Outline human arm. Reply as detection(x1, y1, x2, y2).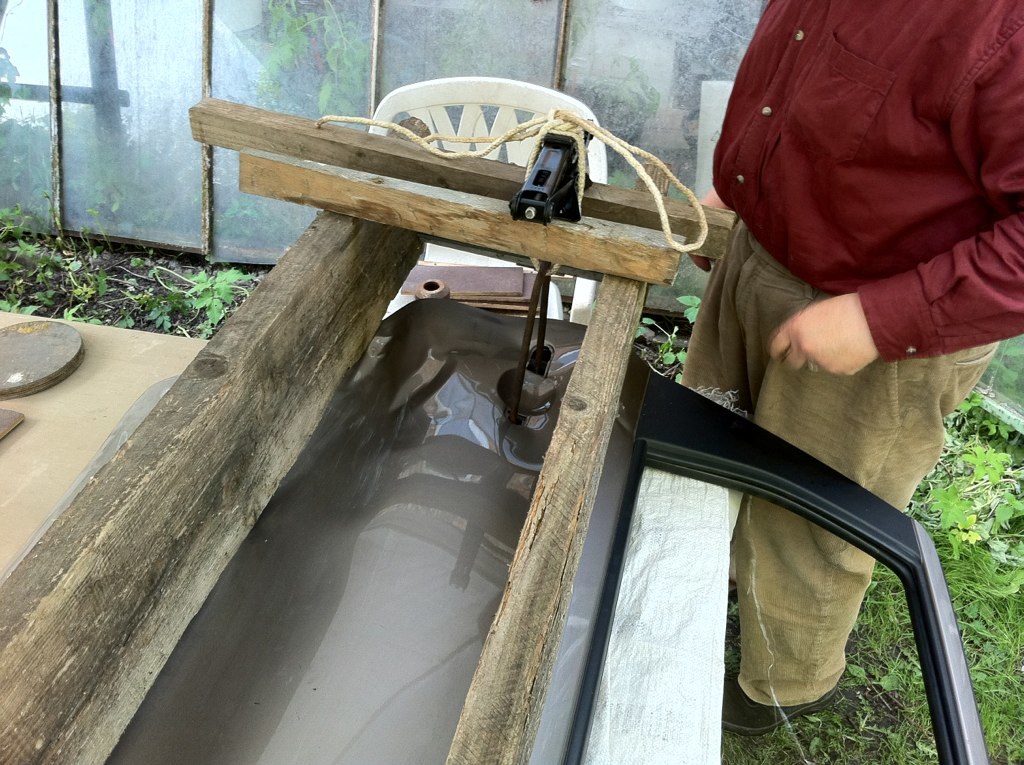
detection(771, 31, 1023, 376).
